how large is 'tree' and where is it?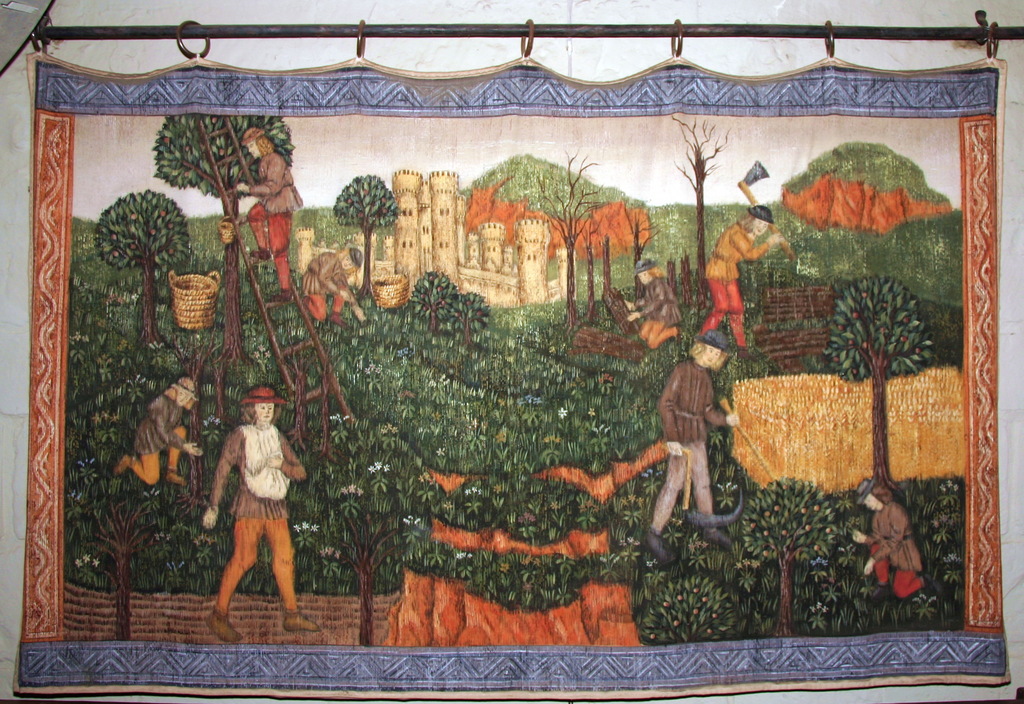
Bounding box: (532,141,614,337).
